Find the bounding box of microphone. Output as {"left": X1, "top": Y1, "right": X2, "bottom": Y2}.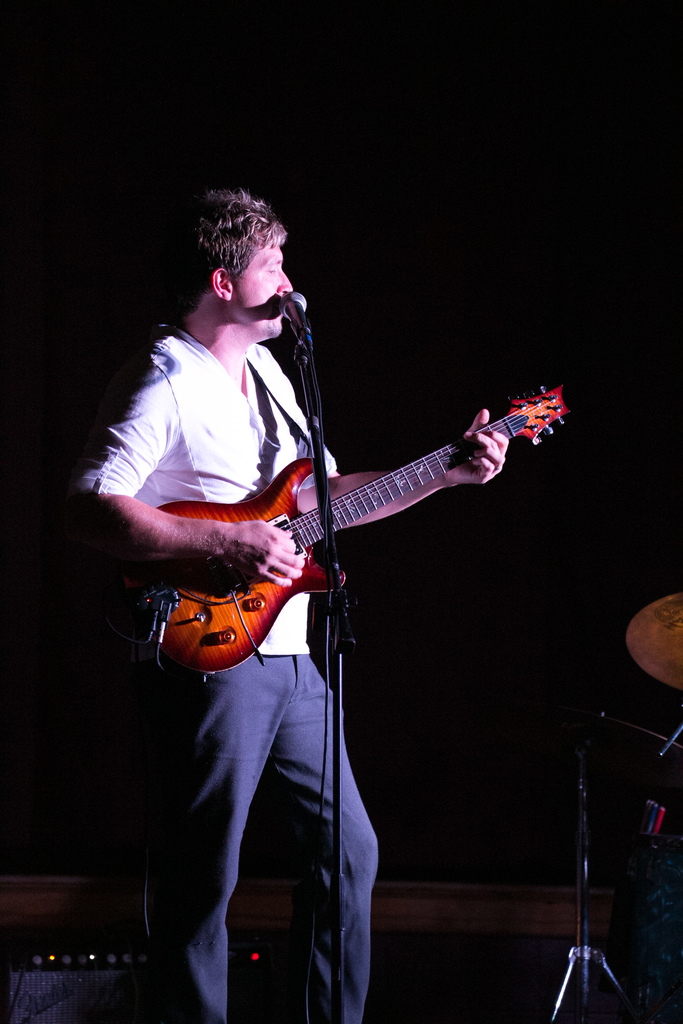
{"left": 281, "top": 292, "right": 312, "bottom": 332}.
